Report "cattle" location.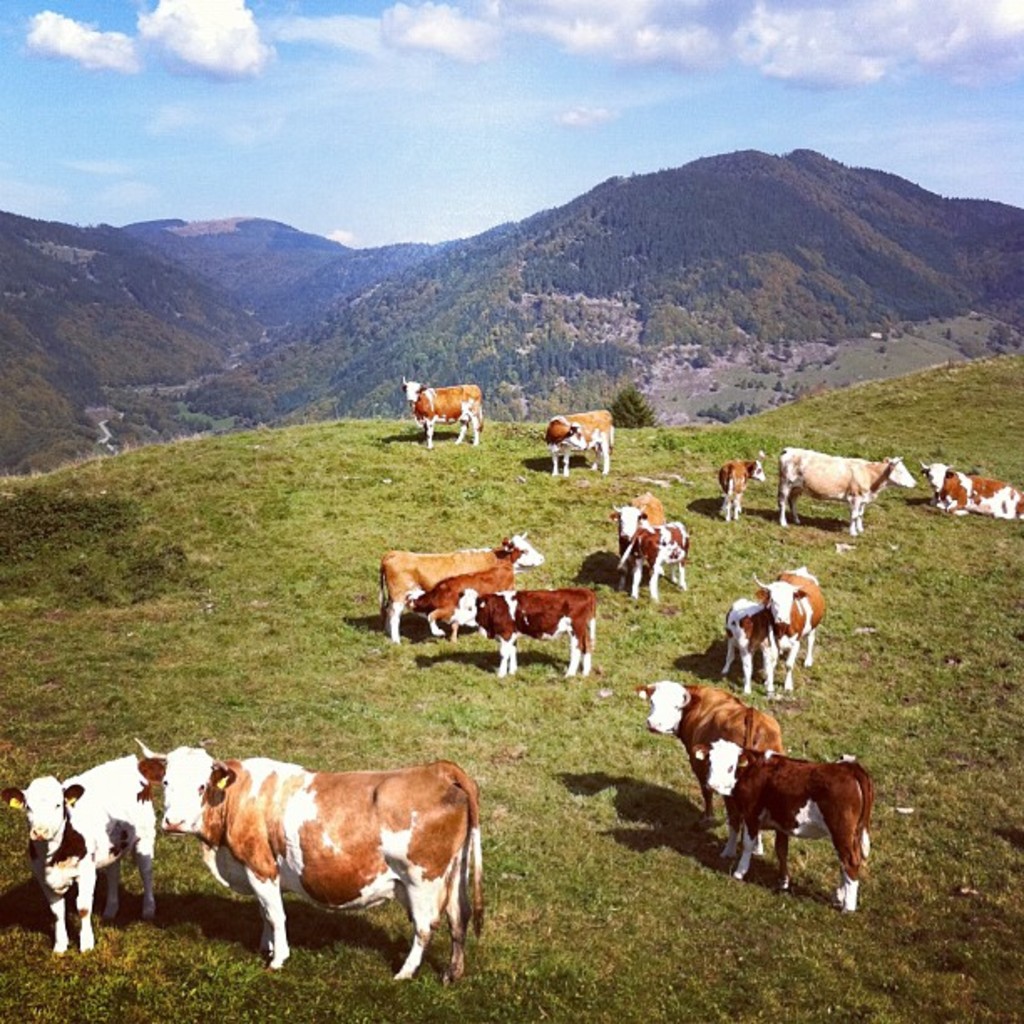
Report: crop(152, 743, 492, 996).
